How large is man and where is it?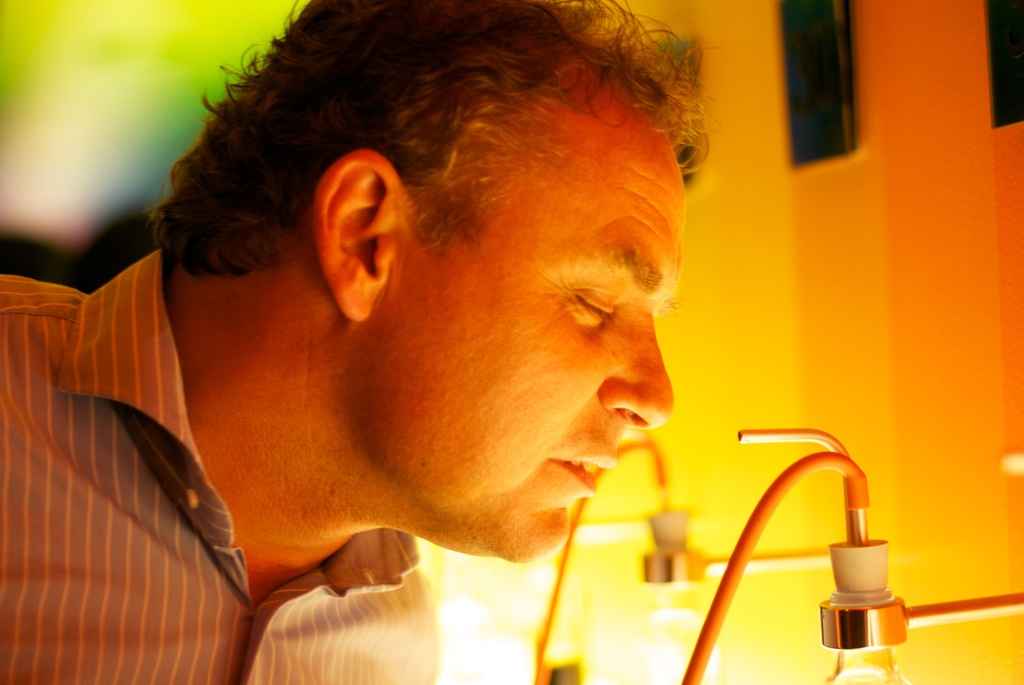
Bounding box: <bbox>0, 0, 723, 684</bbox>.
